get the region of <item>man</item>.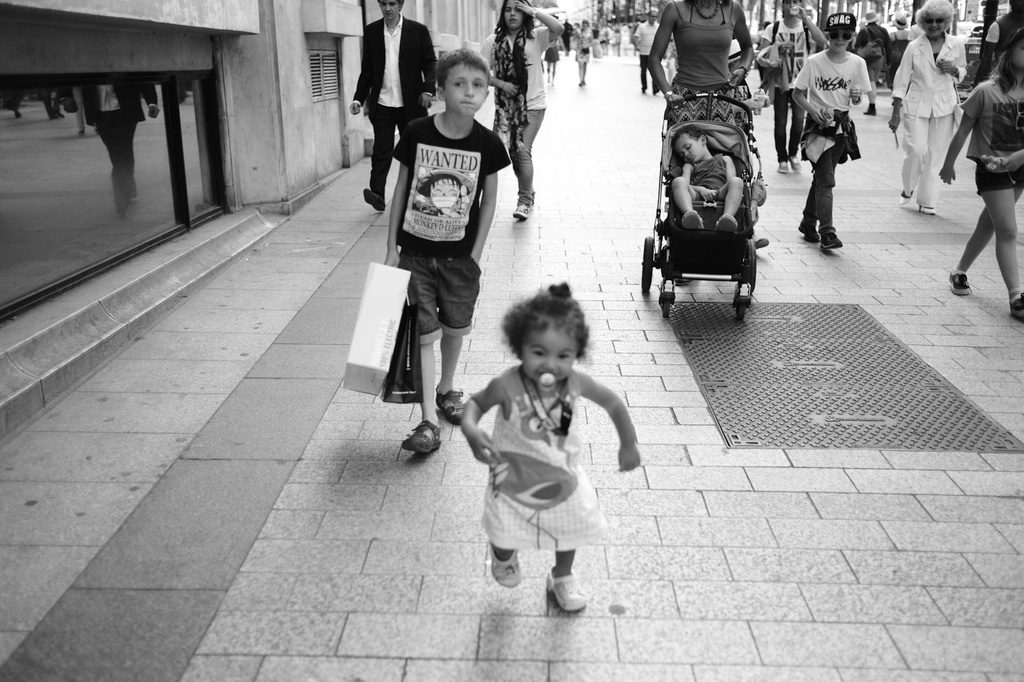
box=[635, 8, 662, 92].
